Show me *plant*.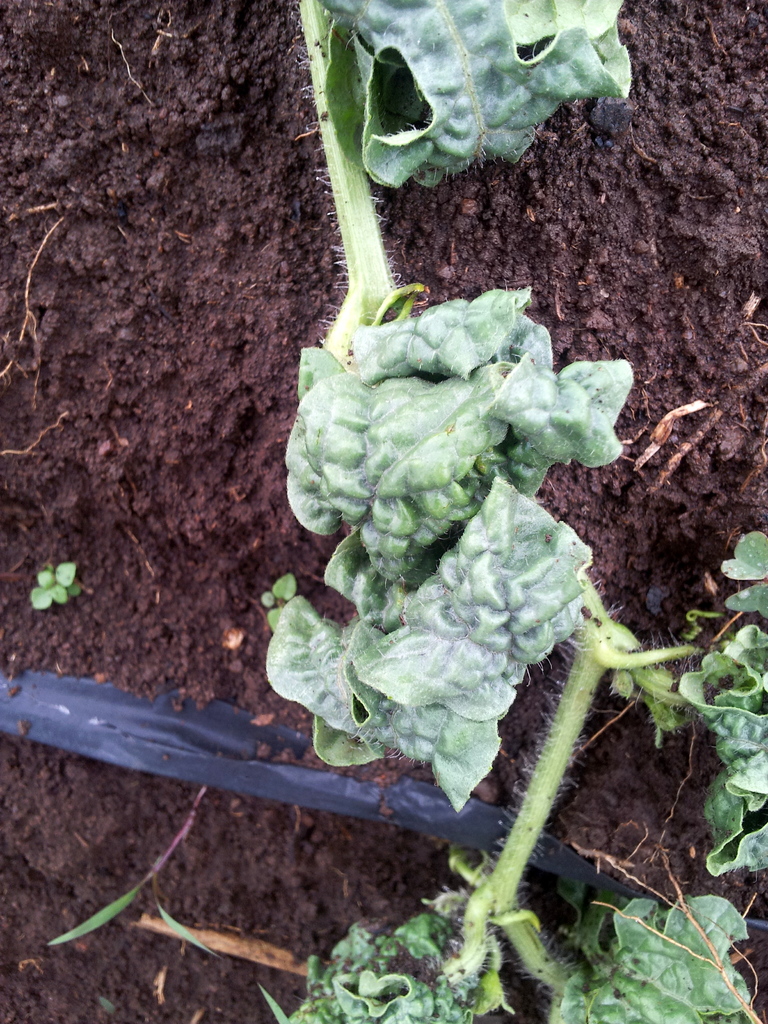
*plant* is here: region(44, 777, 222, 963).
